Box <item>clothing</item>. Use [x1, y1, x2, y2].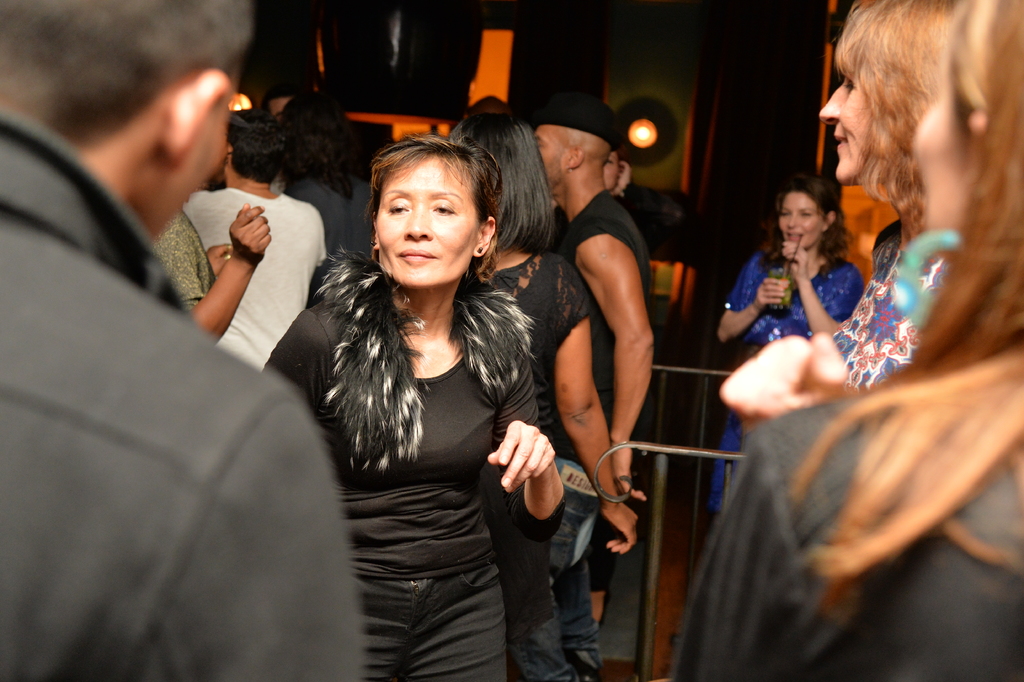
[152, 197, 211, 309].
